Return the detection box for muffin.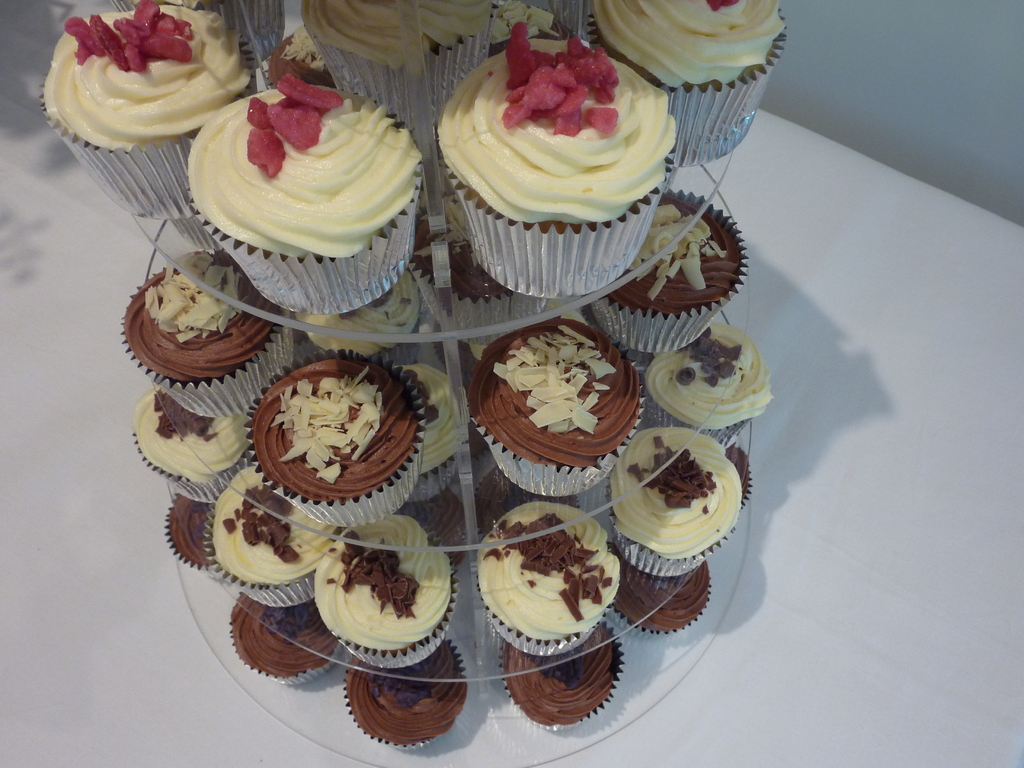
BBox(493, 620, 624, 733).
